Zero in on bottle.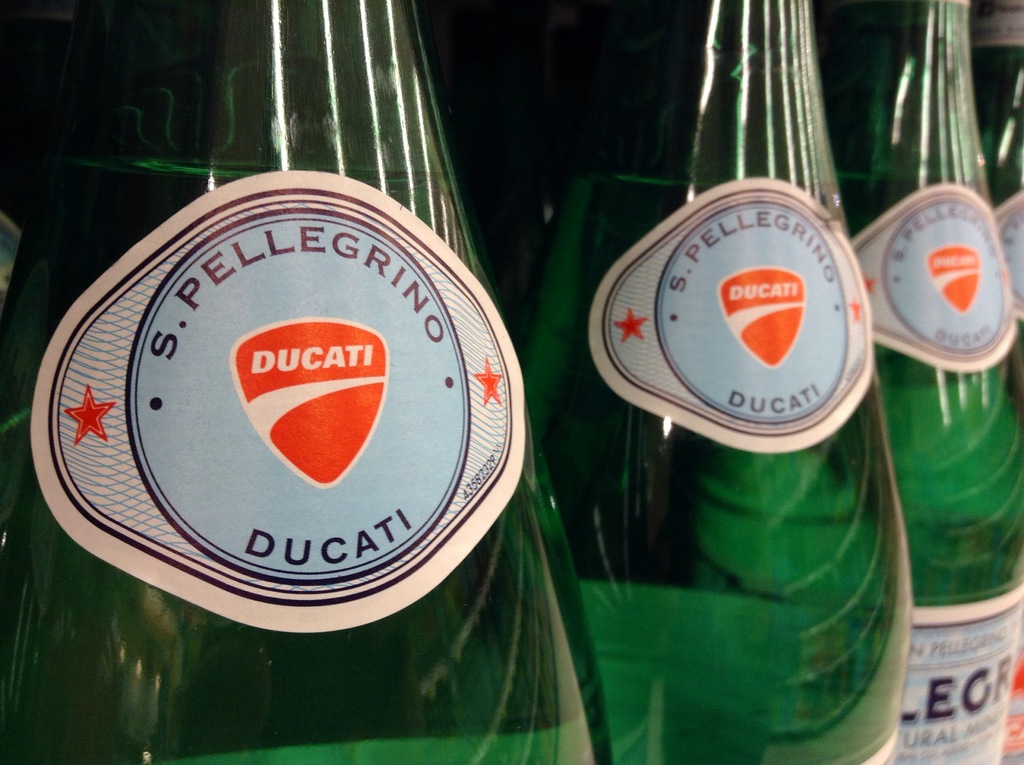
Zeroed in: select_region(968, 0, 1023, 424).
